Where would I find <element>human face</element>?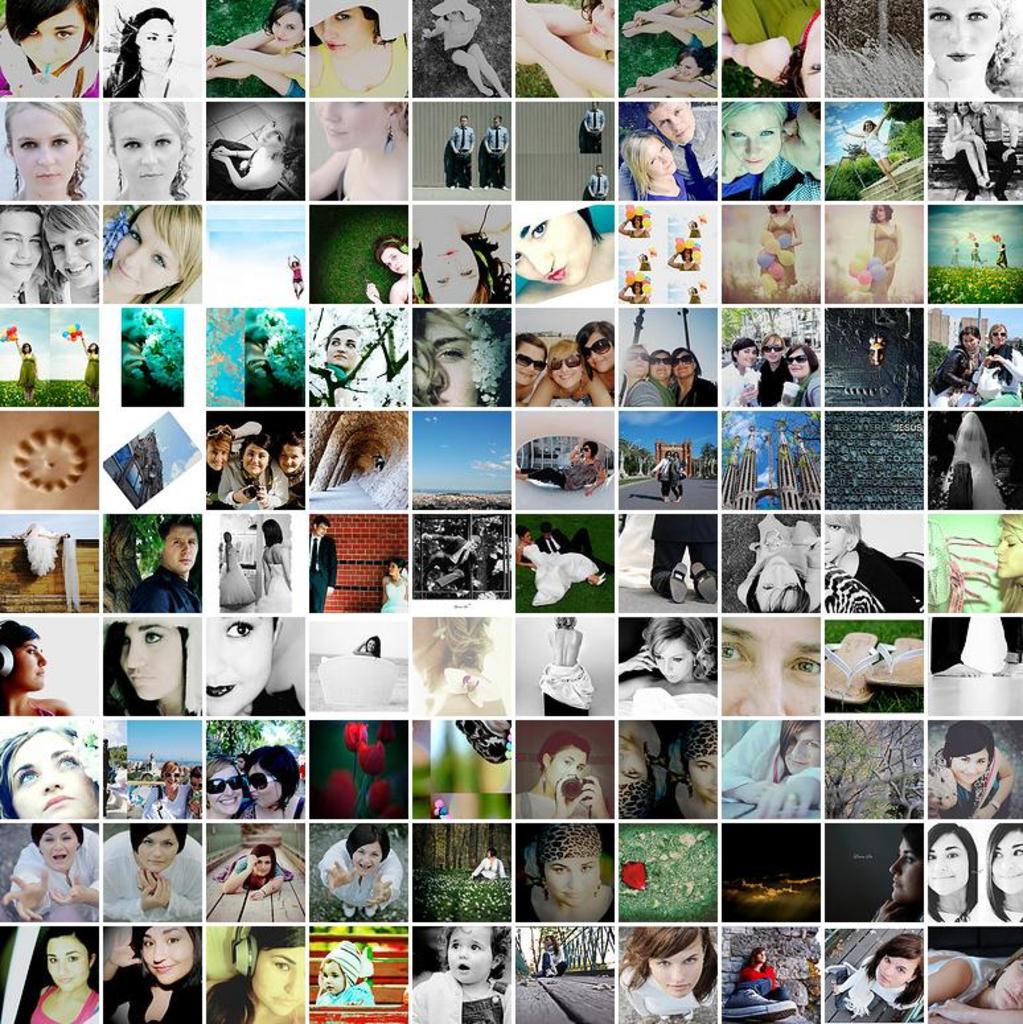
At left=788, top=342, right=805, bottom=381.
